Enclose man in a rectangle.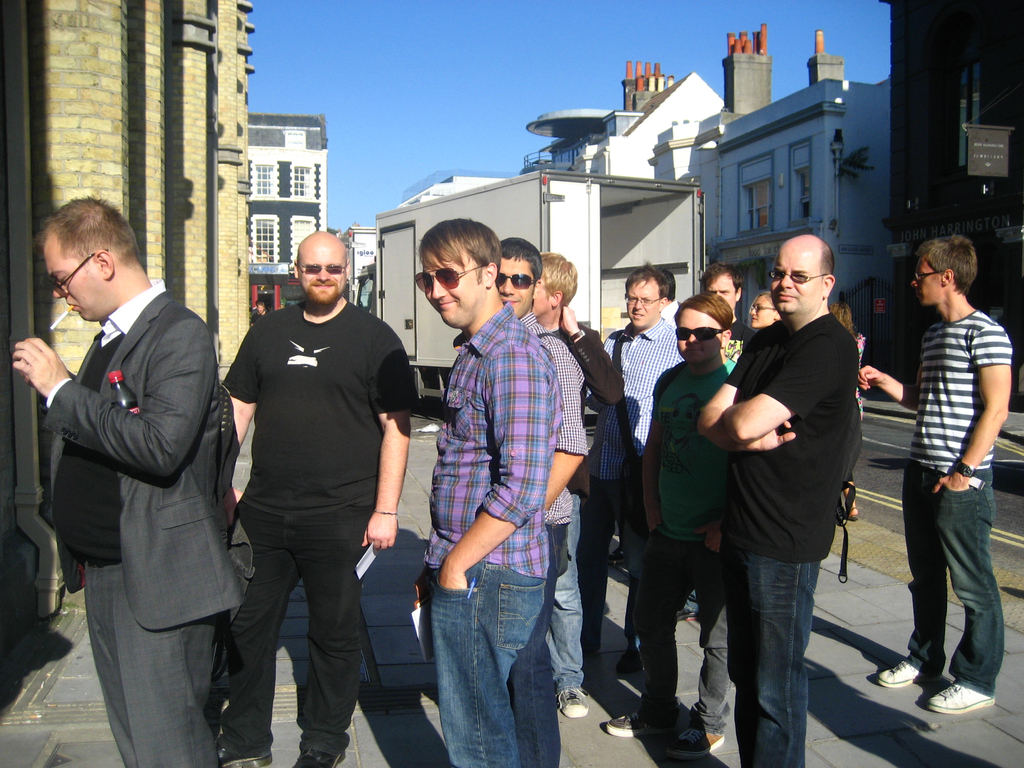
select_region(493, 238, 588, 767).
